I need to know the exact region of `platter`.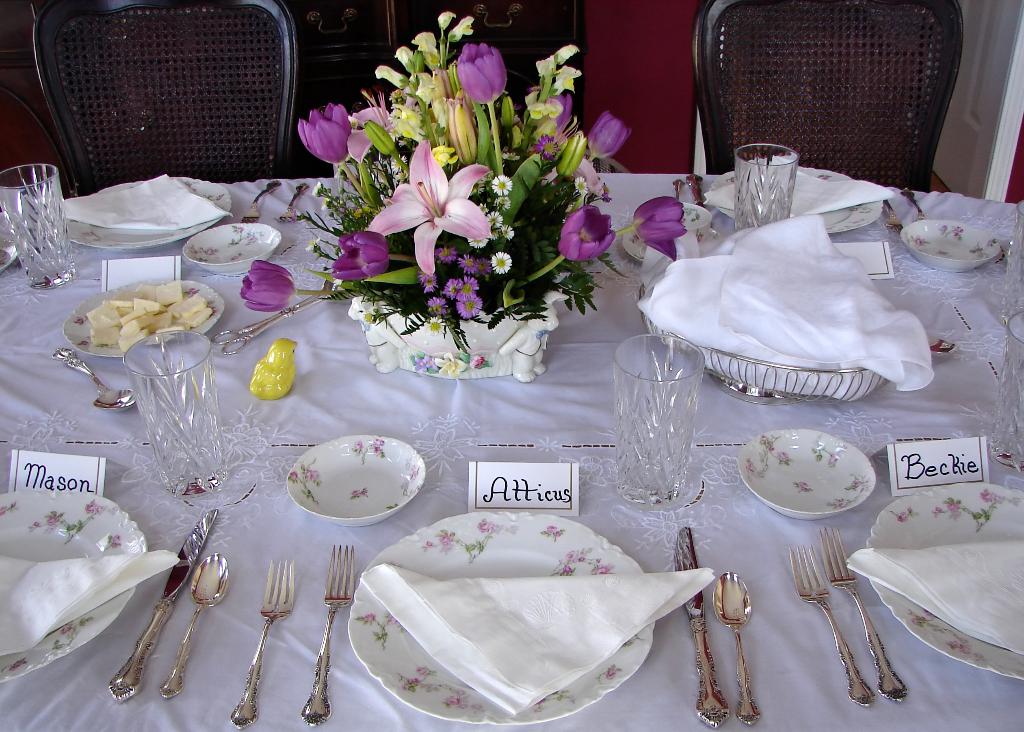
Region: box=[866, 486, 1023, 681].
